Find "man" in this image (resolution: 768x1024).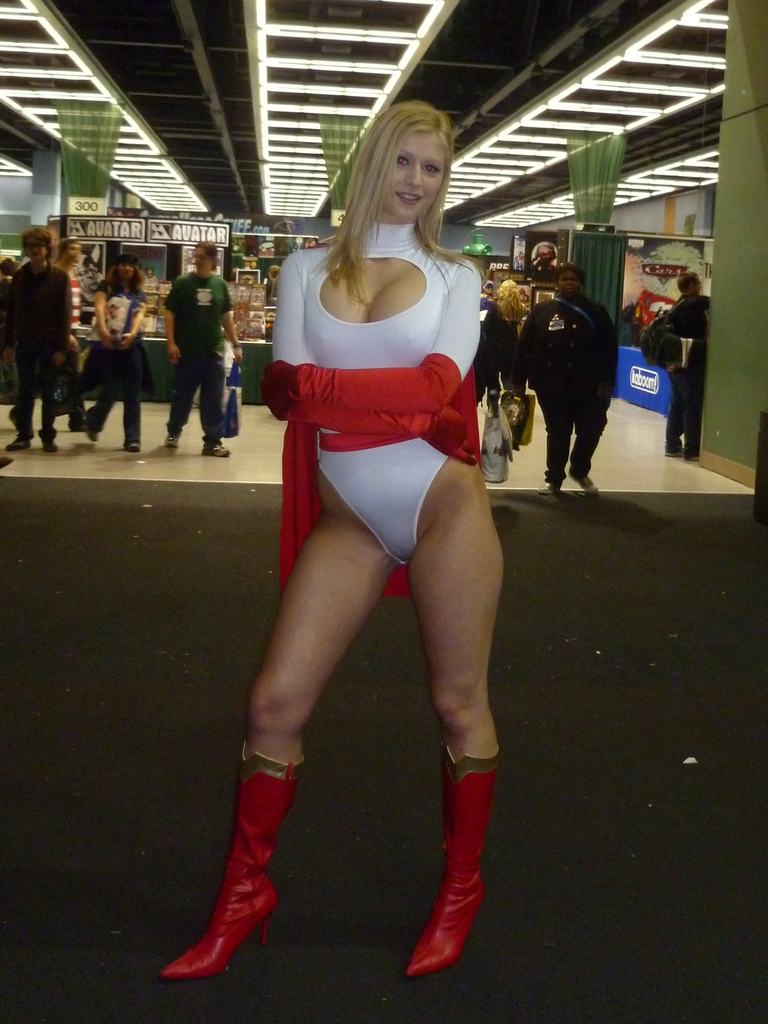
bbox=(520, 253, 630, 476).
